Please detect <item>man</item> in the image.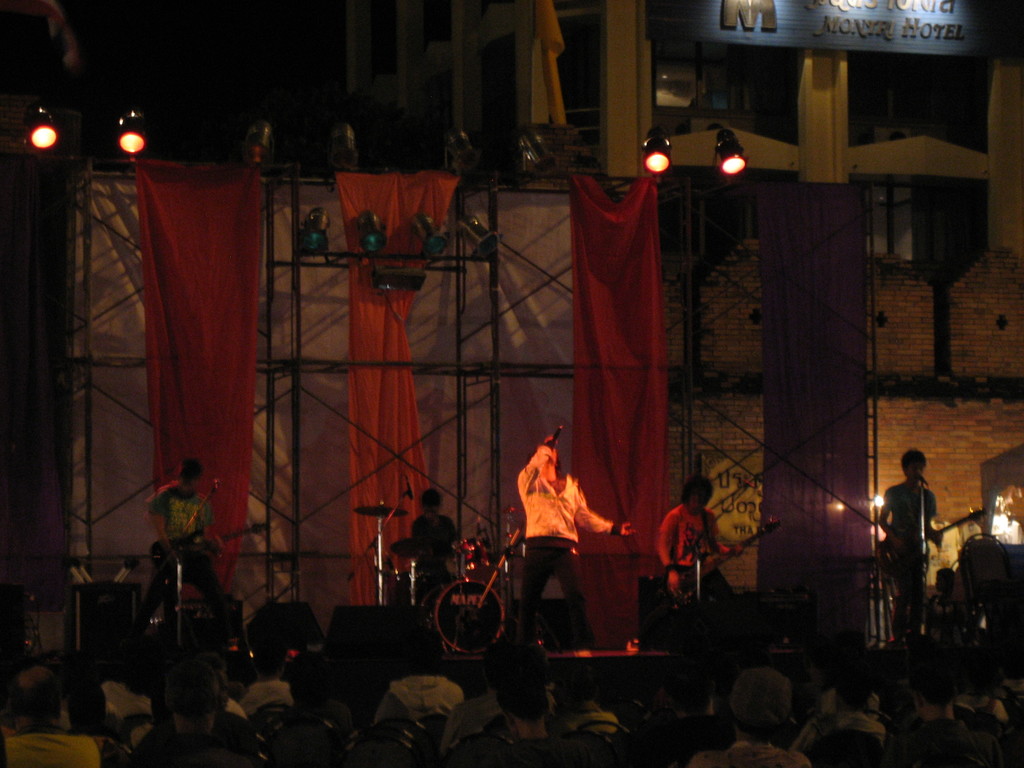
[515, 439, 638, 651].
